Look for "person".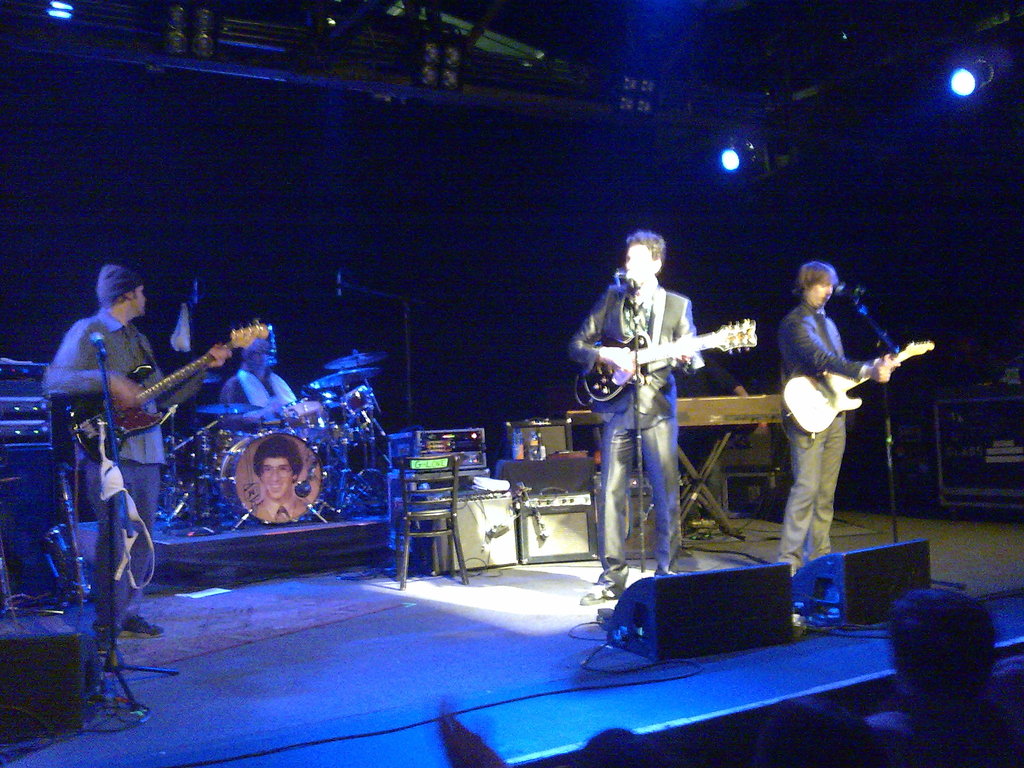
Found: (217,328,305,420).
